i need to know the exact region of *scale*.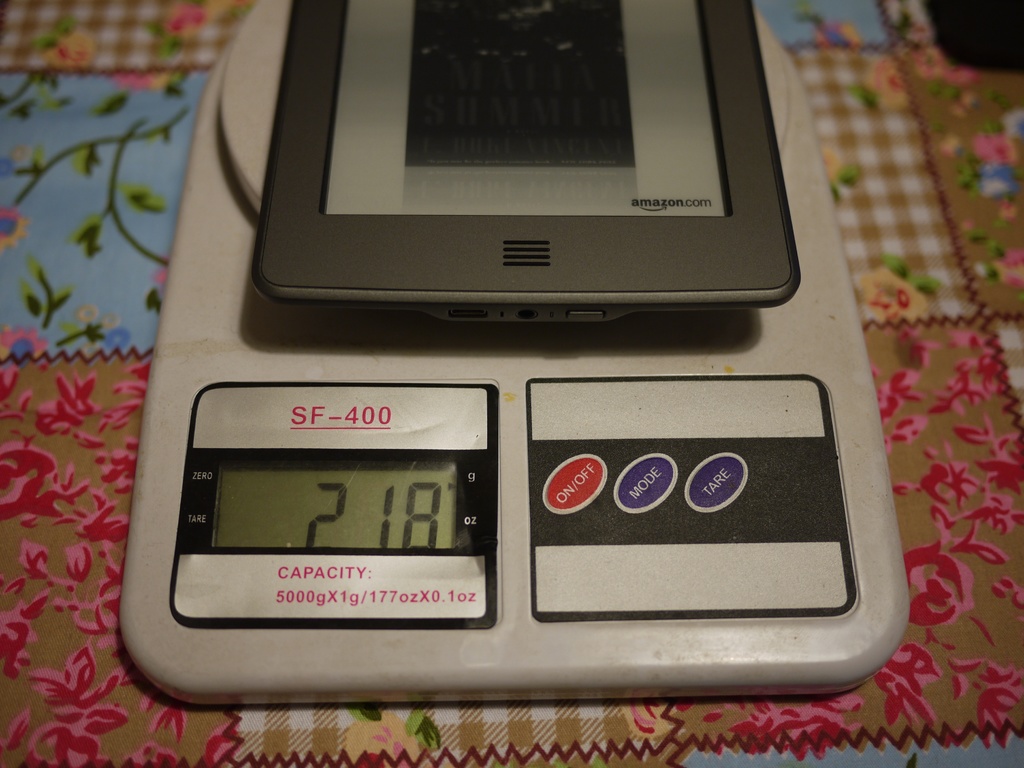
Region: x1=120 y1=0 x2=908 y2=707.
